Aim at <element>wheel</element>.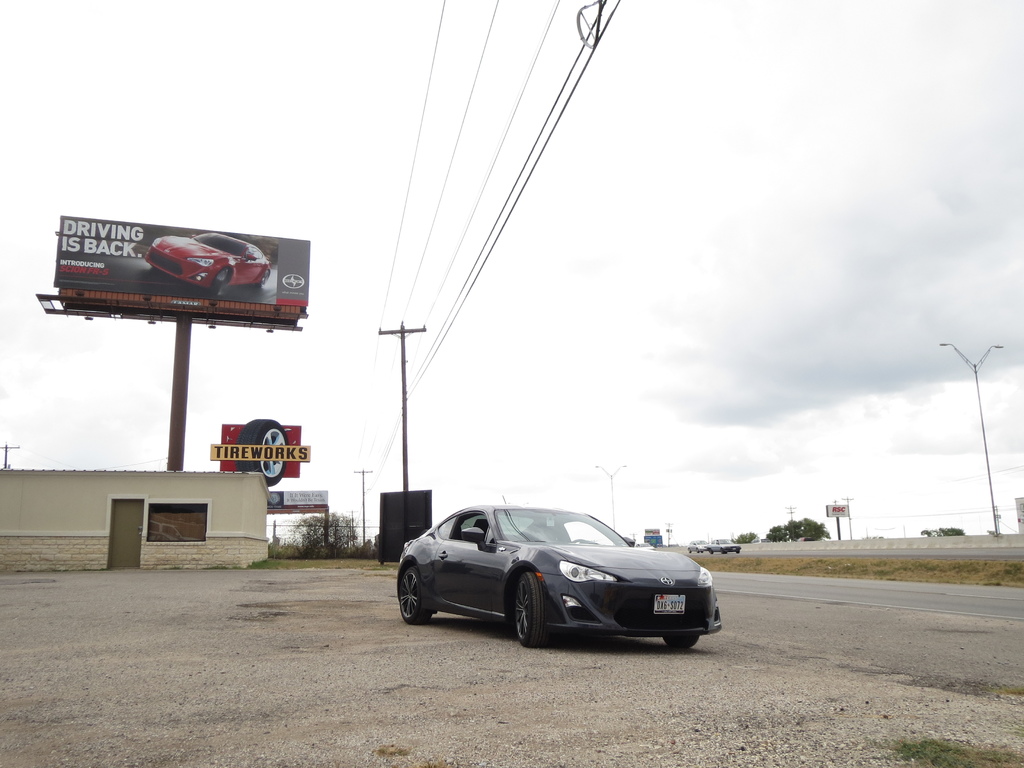
Aimed at 514, 574, 546, 650.
